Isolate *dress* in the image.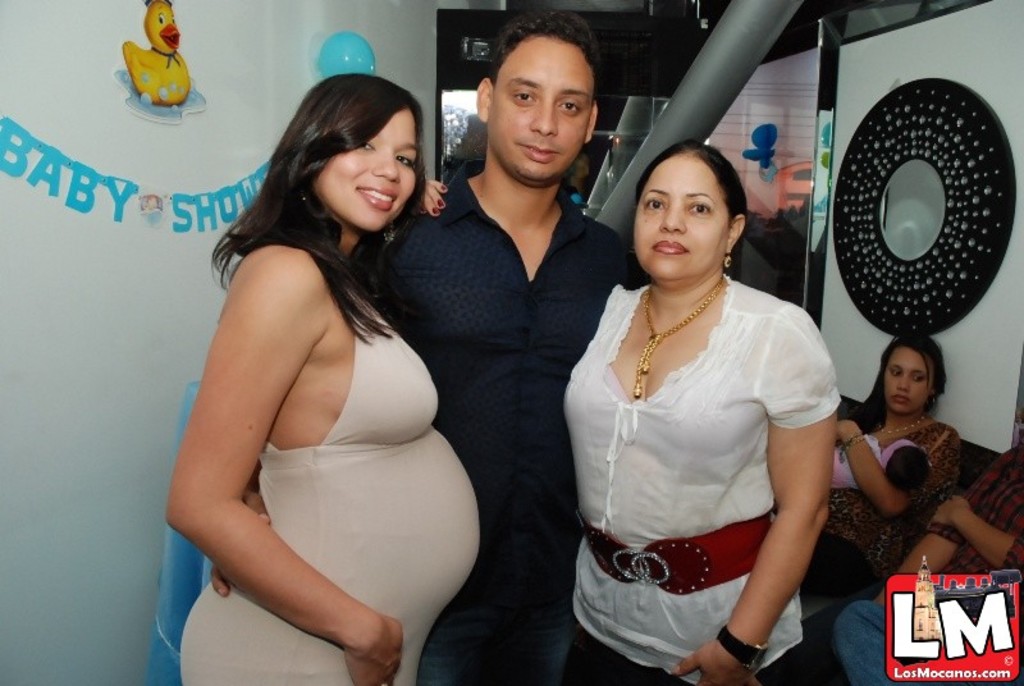
Isolated region: [174, 211, 456, 657].
